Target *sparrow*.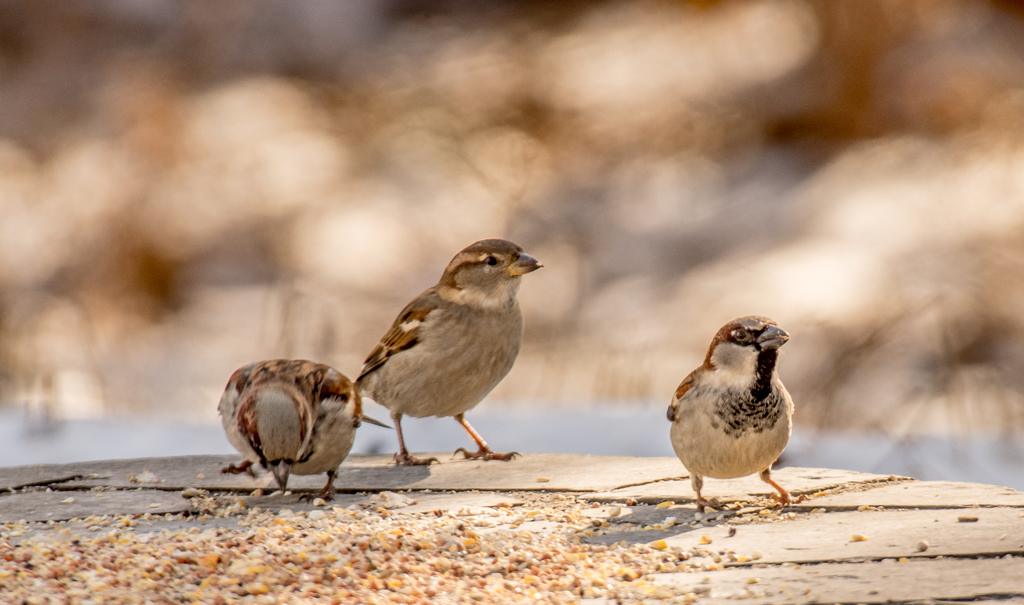
Target region: crop(214, 359, 391, 503).
